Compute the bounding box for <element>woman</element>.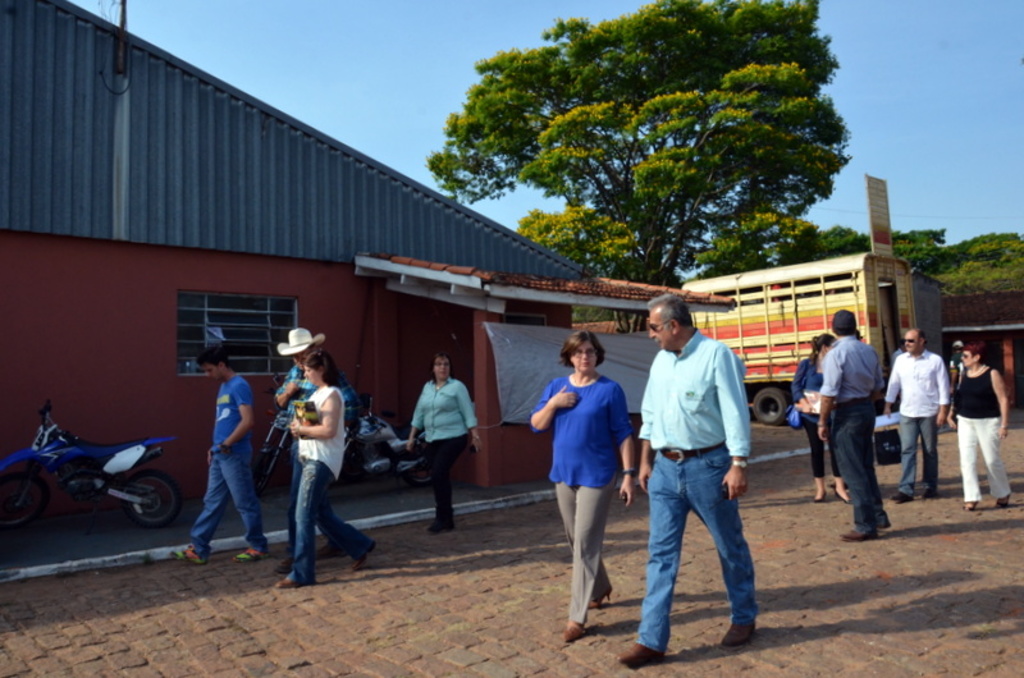
[left=524, top=327, right=645, bottom=629].
